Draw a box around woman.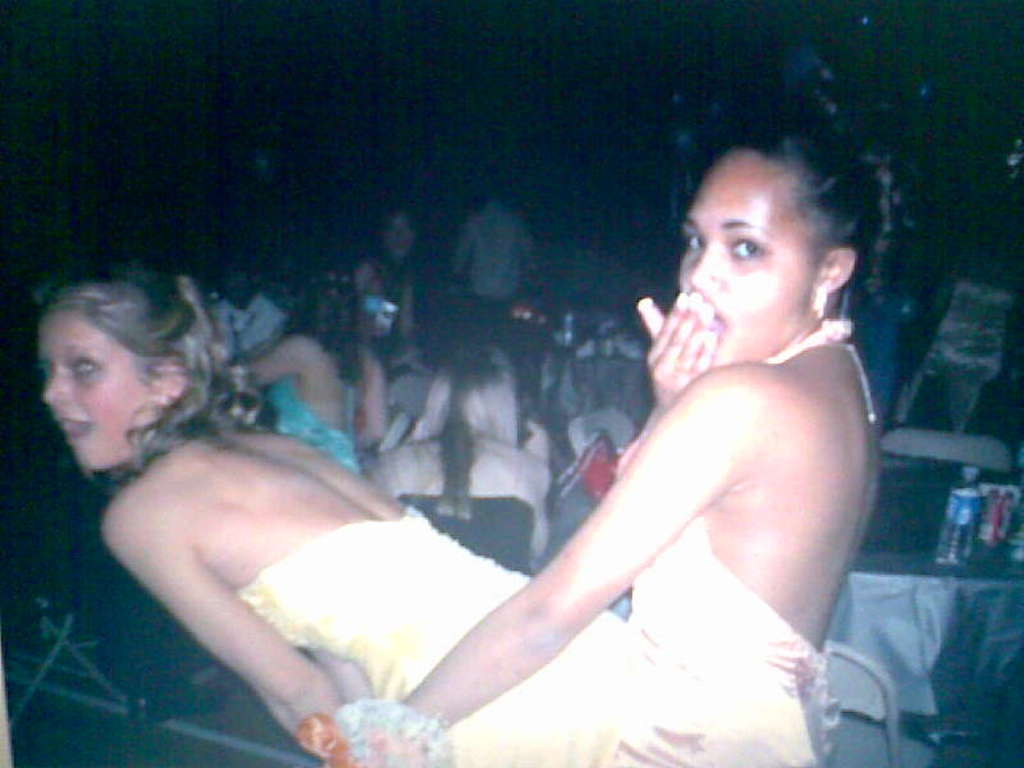
351 132 893 765.
